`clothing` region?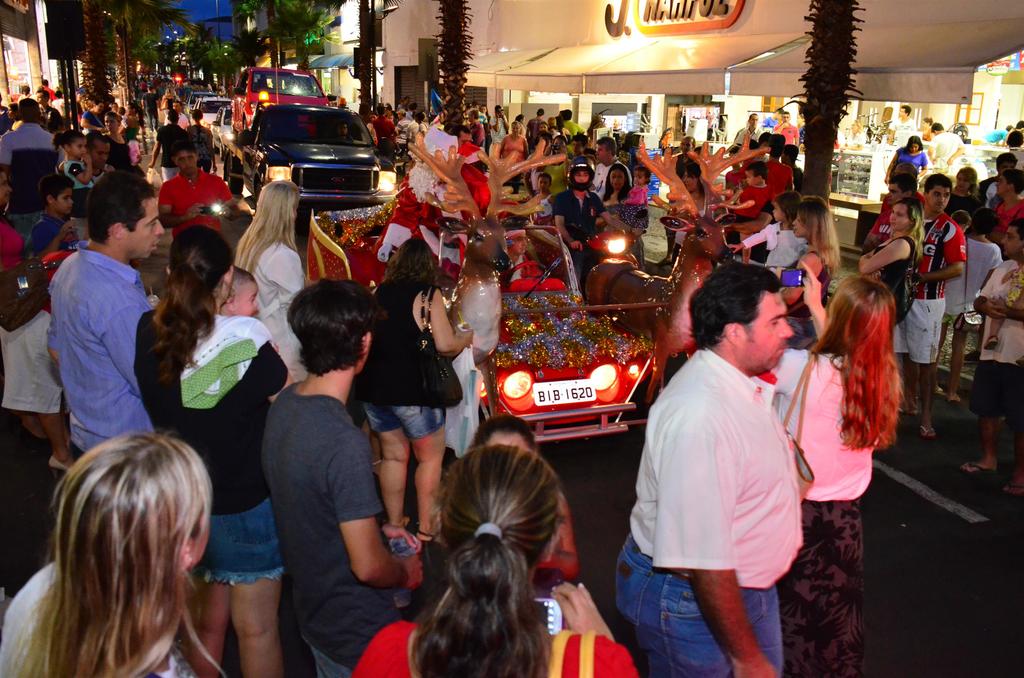
[x1=676, y1=152, x2=694, y2=191]
